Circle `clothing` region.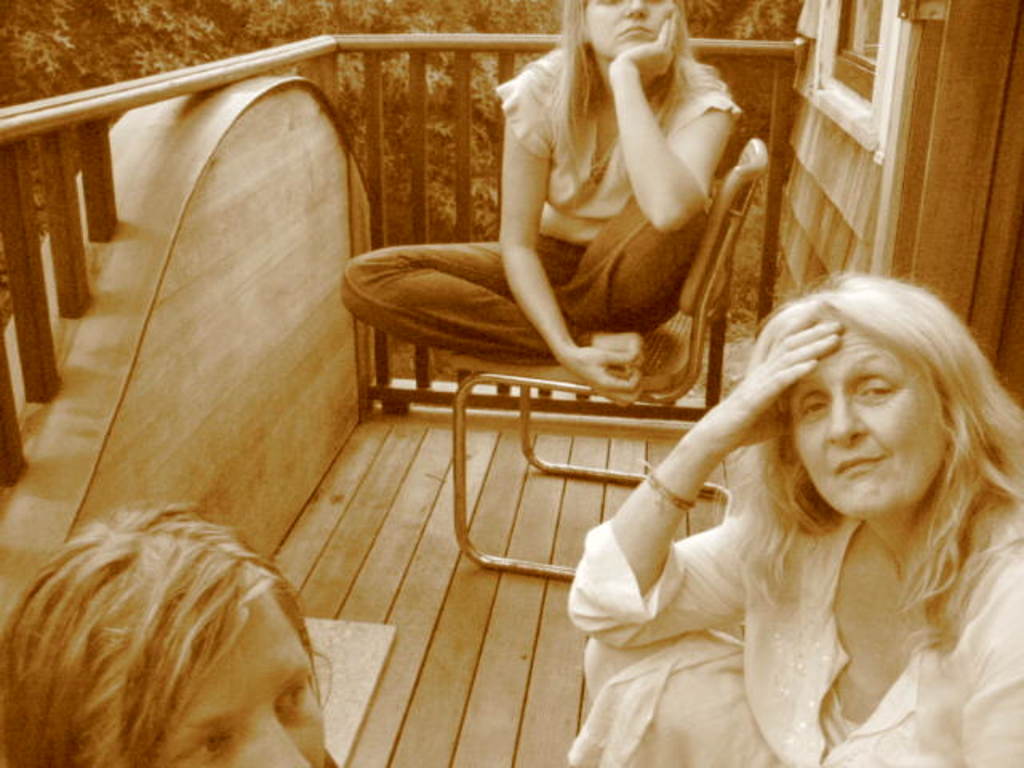
Region: <bbox>590, 360, 1022, 750</bbox>.
